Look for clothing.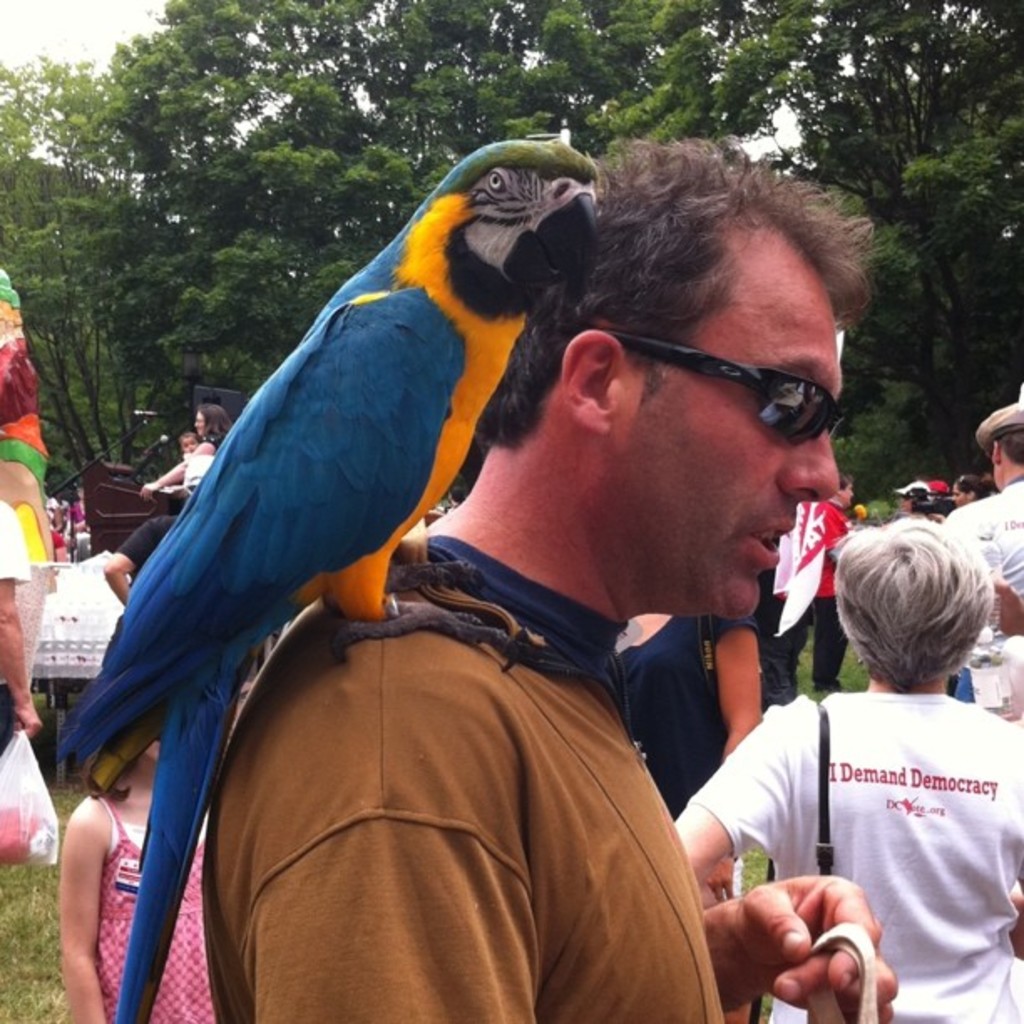
Found: region(197, 532, 736, 1022).
